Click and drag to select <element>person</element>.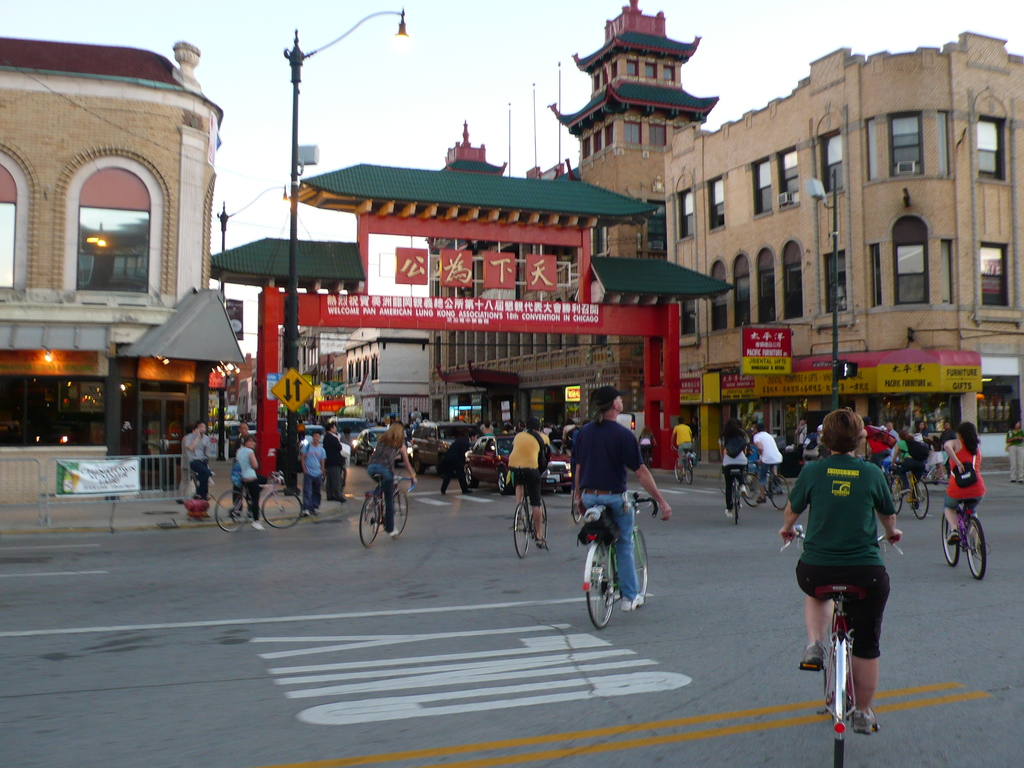
Selection: bbox(179, 418, 210, 497).
